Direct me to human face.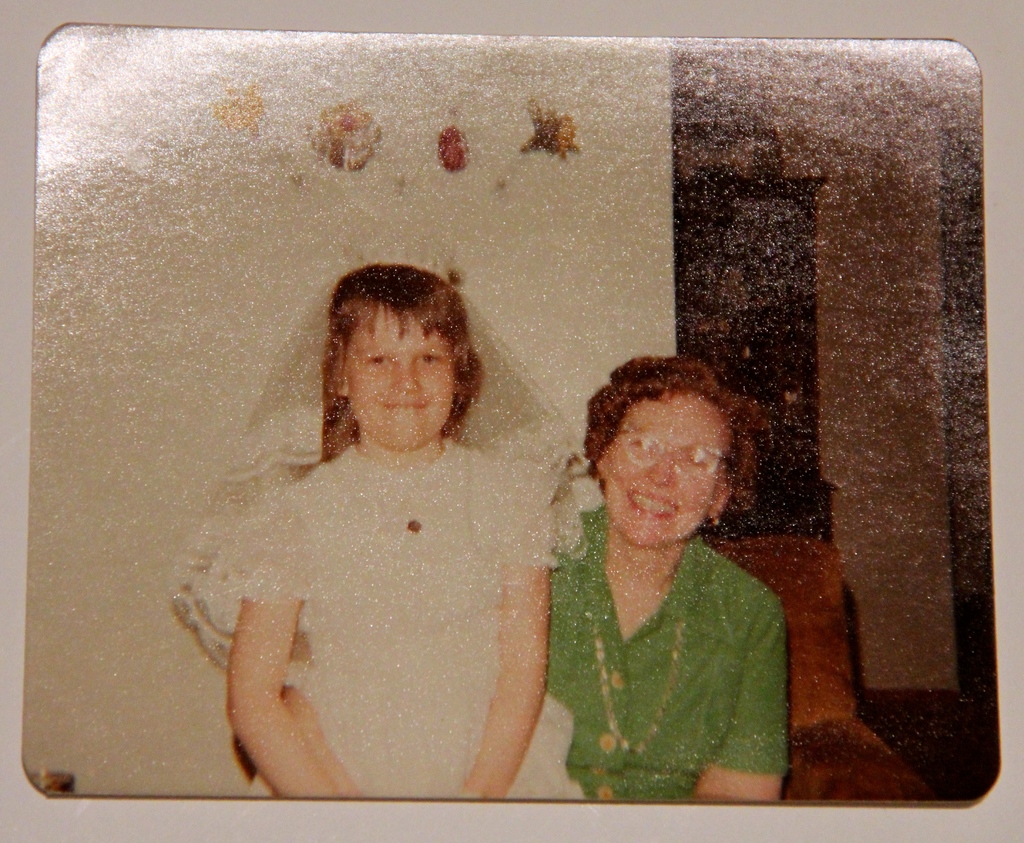
Direction: (left=604, top=395, right=728, bottom=547).
